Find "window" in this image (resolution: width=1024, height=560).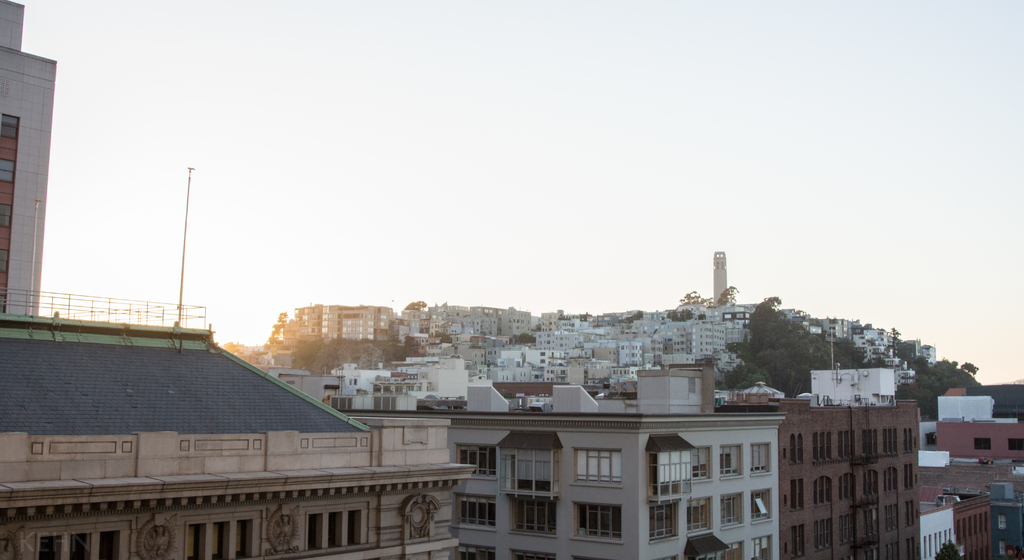
bbox=(838, 515, 858, 549).
